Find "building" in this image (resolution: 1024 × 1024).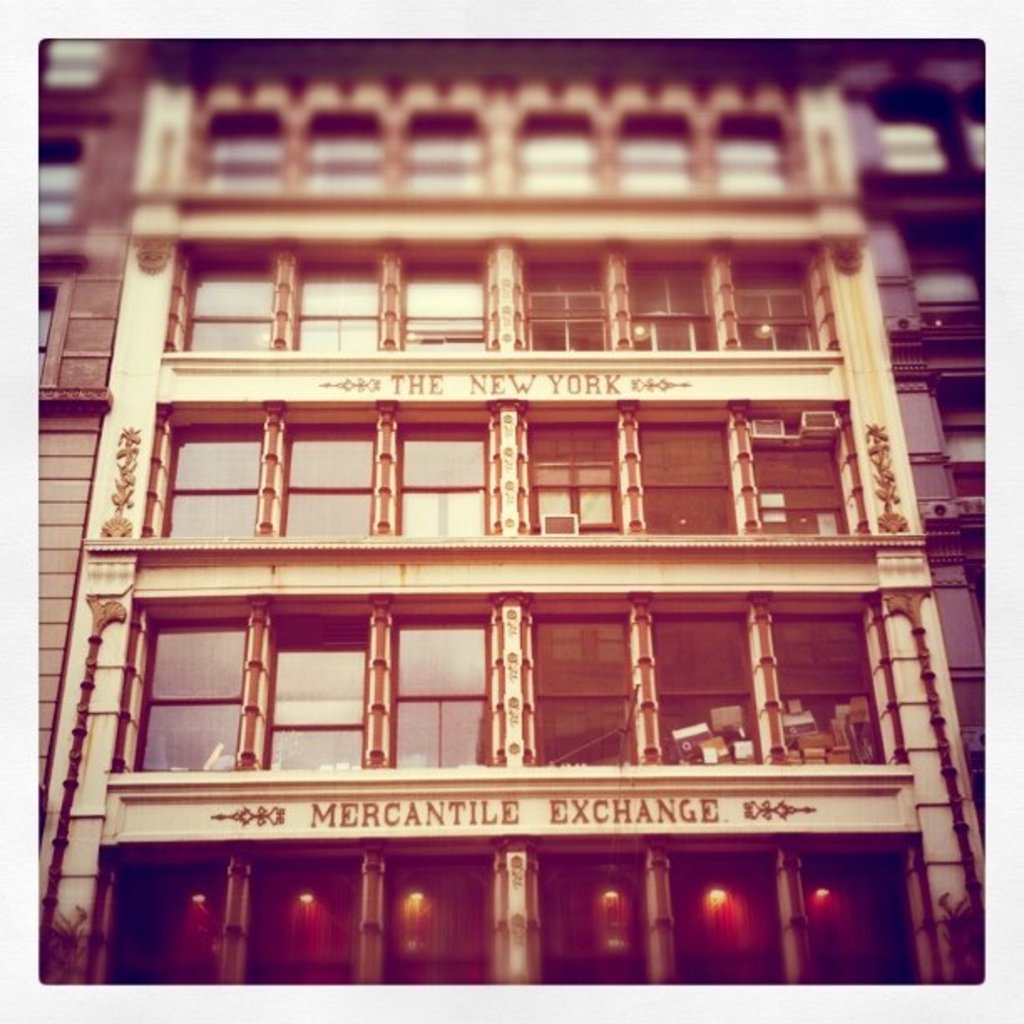
(left=28, top=44, right=132, bottom=817).
